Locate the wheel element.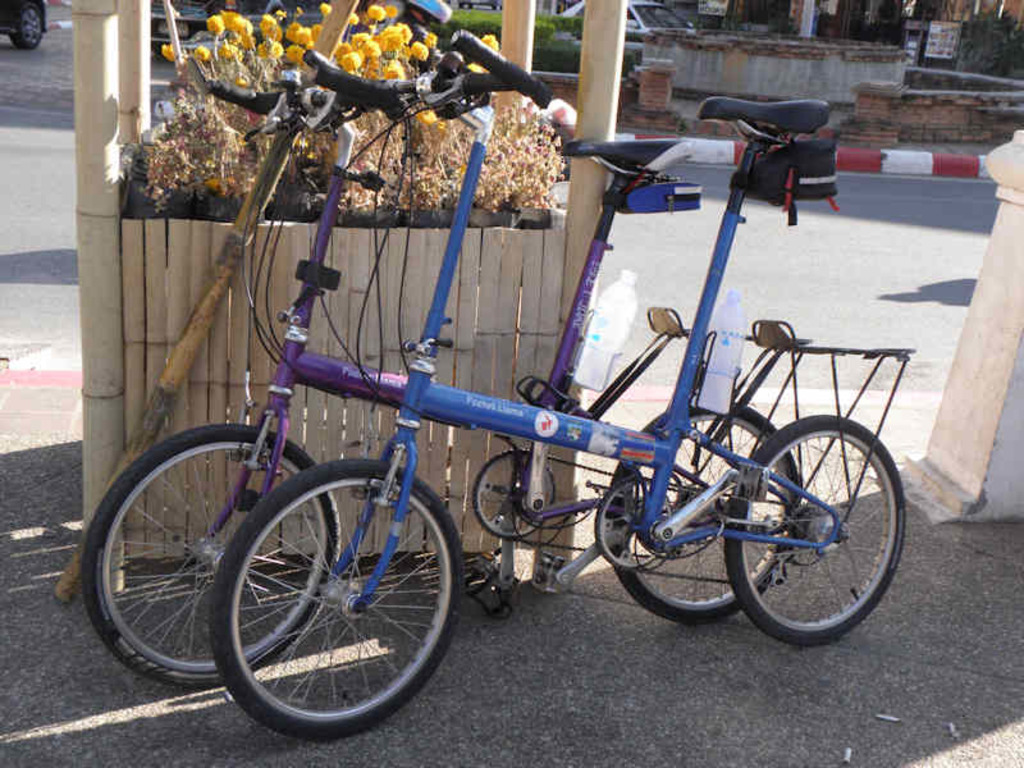
Element bbox: <box>81,422,339,685</box>.
